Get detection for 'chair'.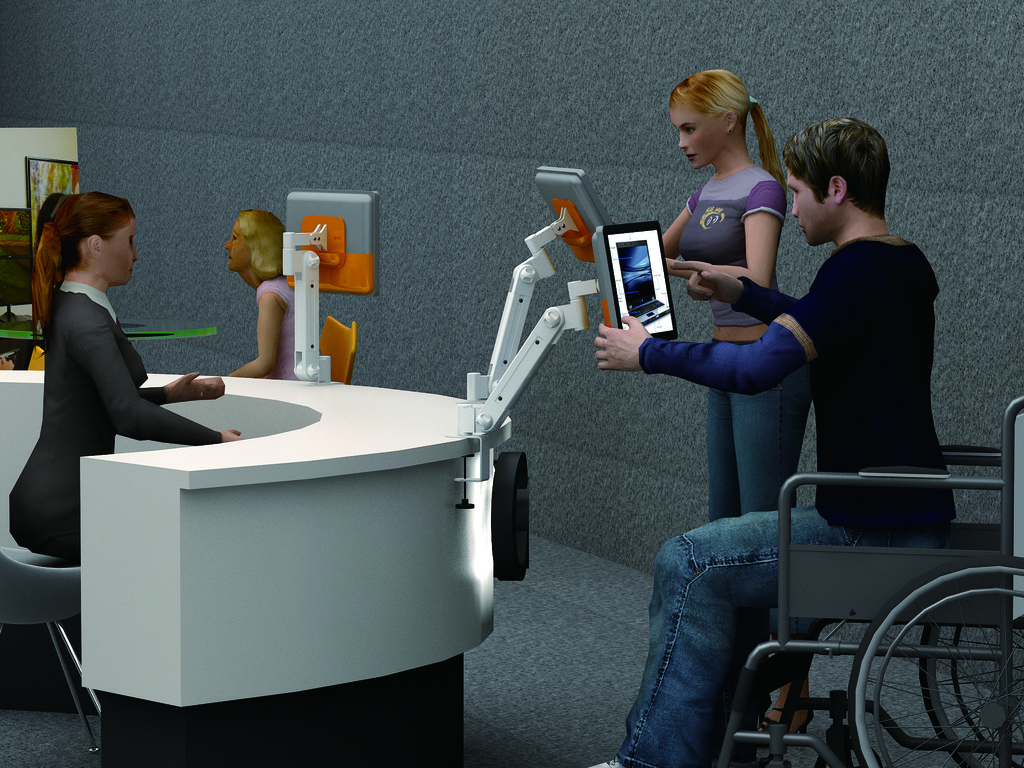
Detection: [left=727, top=396, right=1023, bottom=767].
